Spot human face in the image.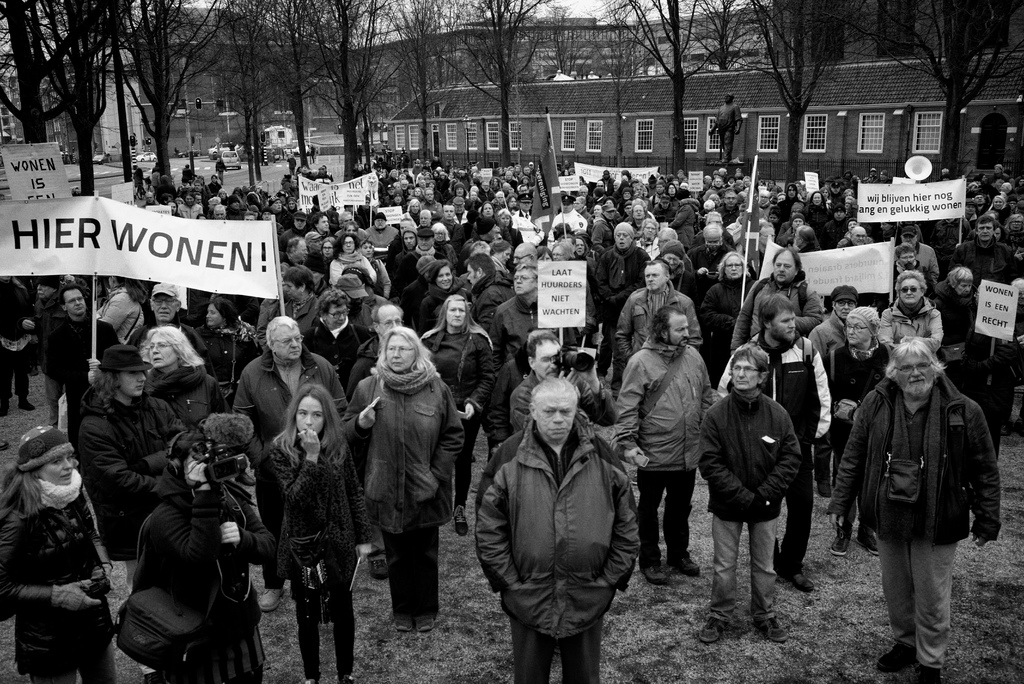
human face found at box=[497, 213, 511, 225].
